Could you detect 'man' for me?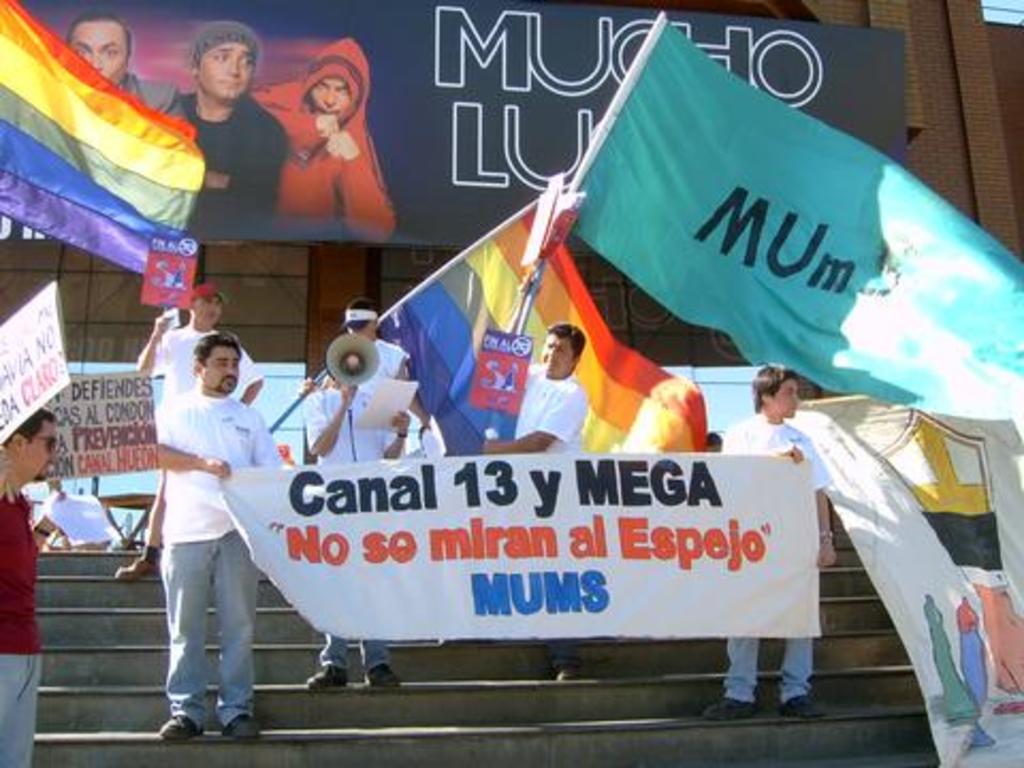
Detection result: 173, 19, 299, 218.
